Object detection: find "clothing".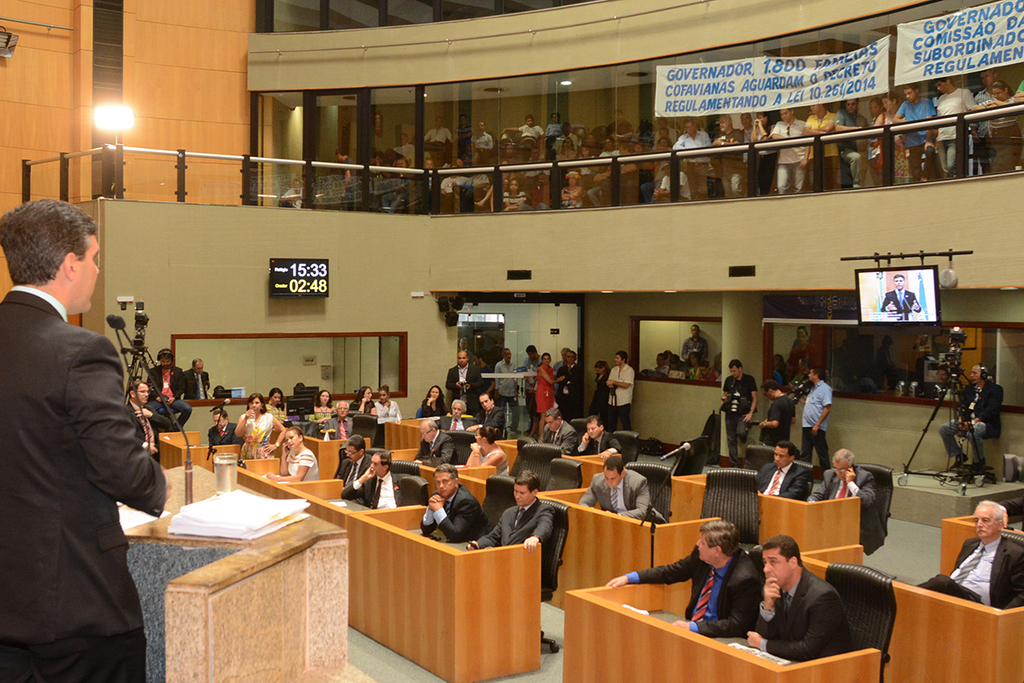
{"left": 711, "top": 128, "right": 742, "bottom": 200}.
